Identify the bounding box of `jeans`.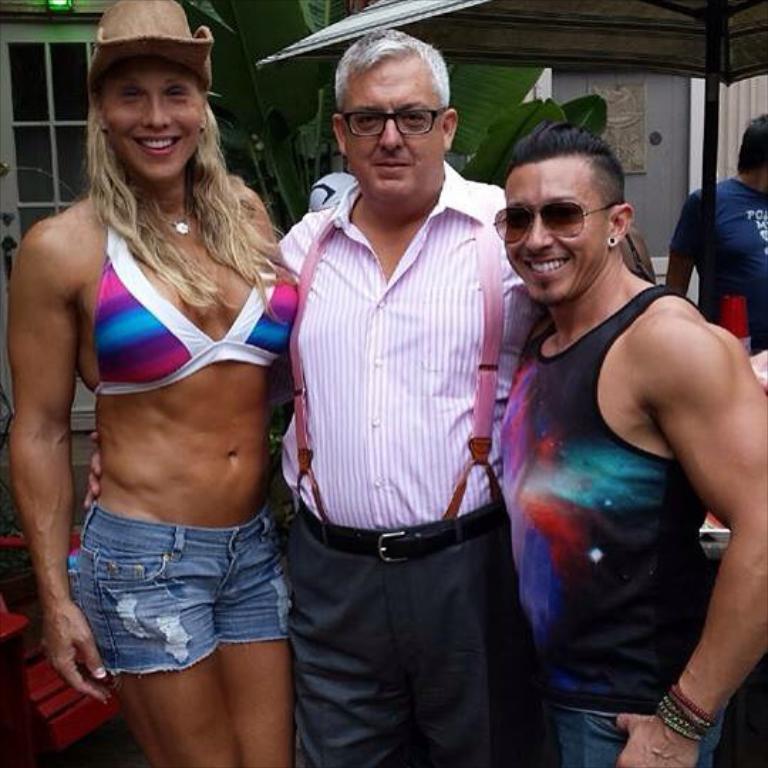
{"left": 562, "top": 707, "right": 724, "bottom": 759}.
